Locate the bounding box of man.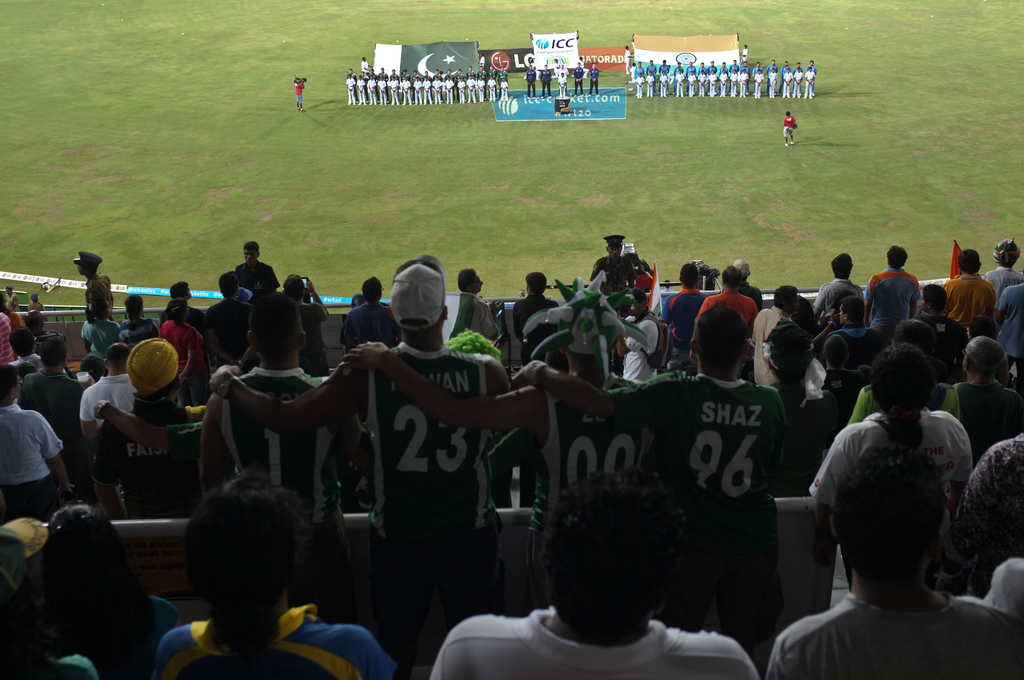
Bounding box: 477:51:484:67.
